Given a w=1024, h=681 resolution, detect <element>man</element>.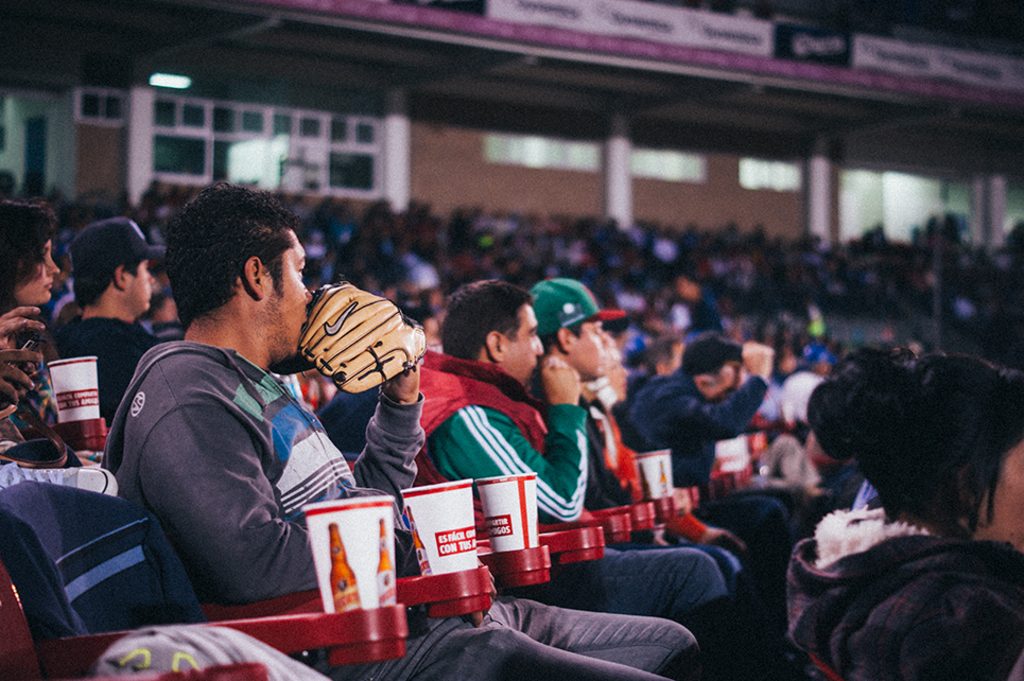
<bbox>68, 216, 181, 453</bbox>.
